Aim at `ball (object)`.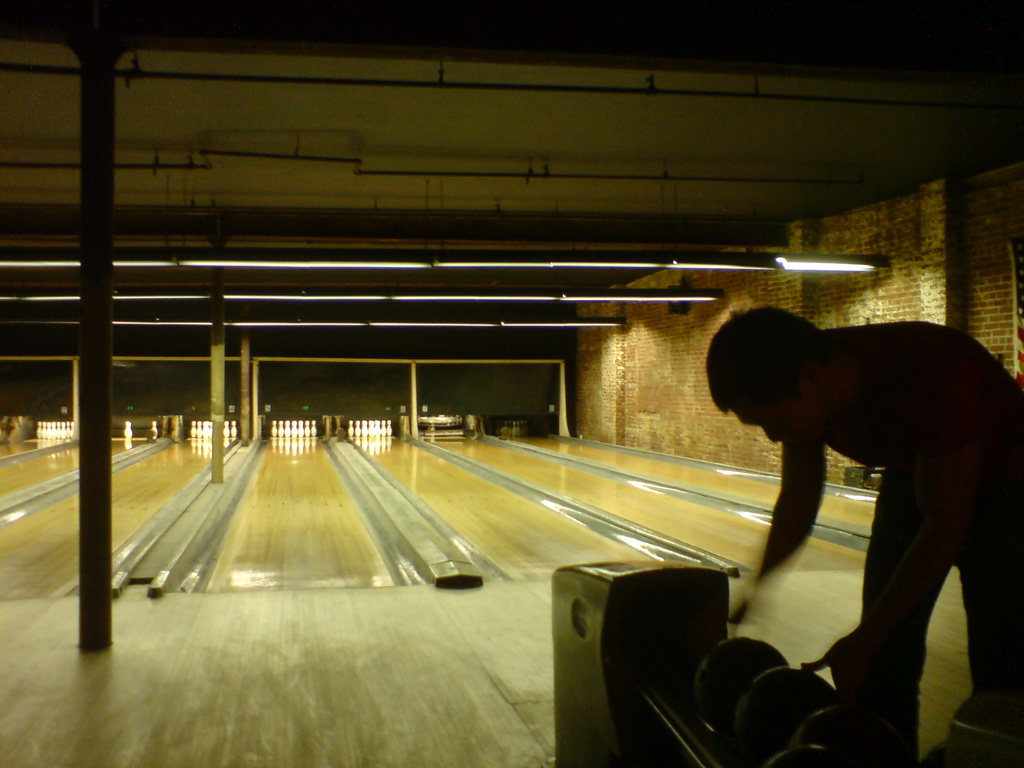
Aimed at BBox(693, 639, 791, 736).
